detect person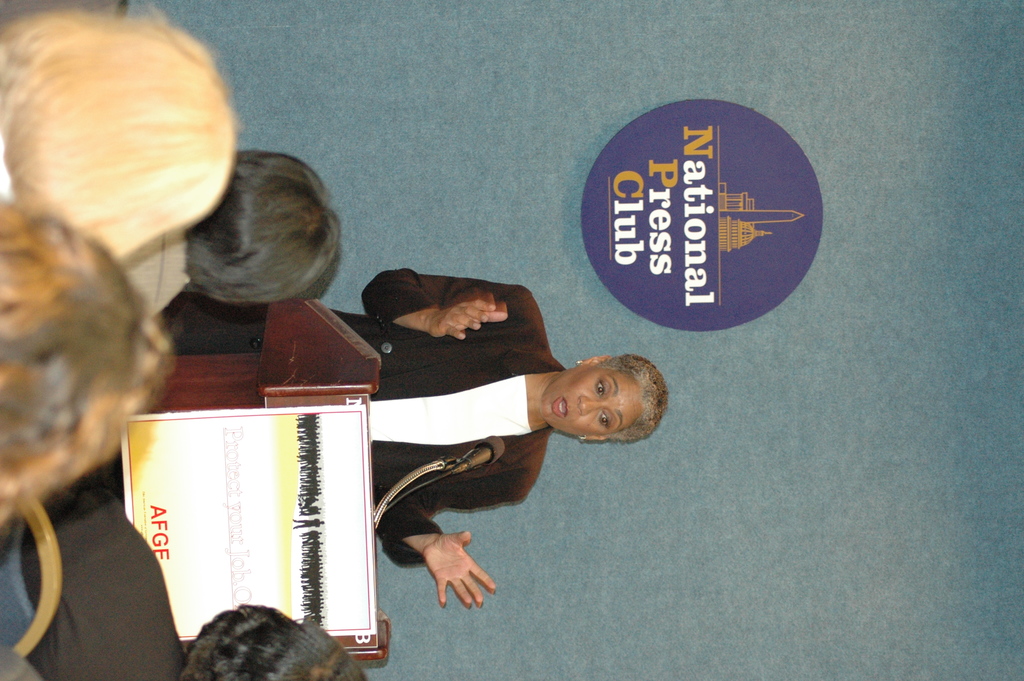
<bbox>19, 482, 370, 680</bbox>
